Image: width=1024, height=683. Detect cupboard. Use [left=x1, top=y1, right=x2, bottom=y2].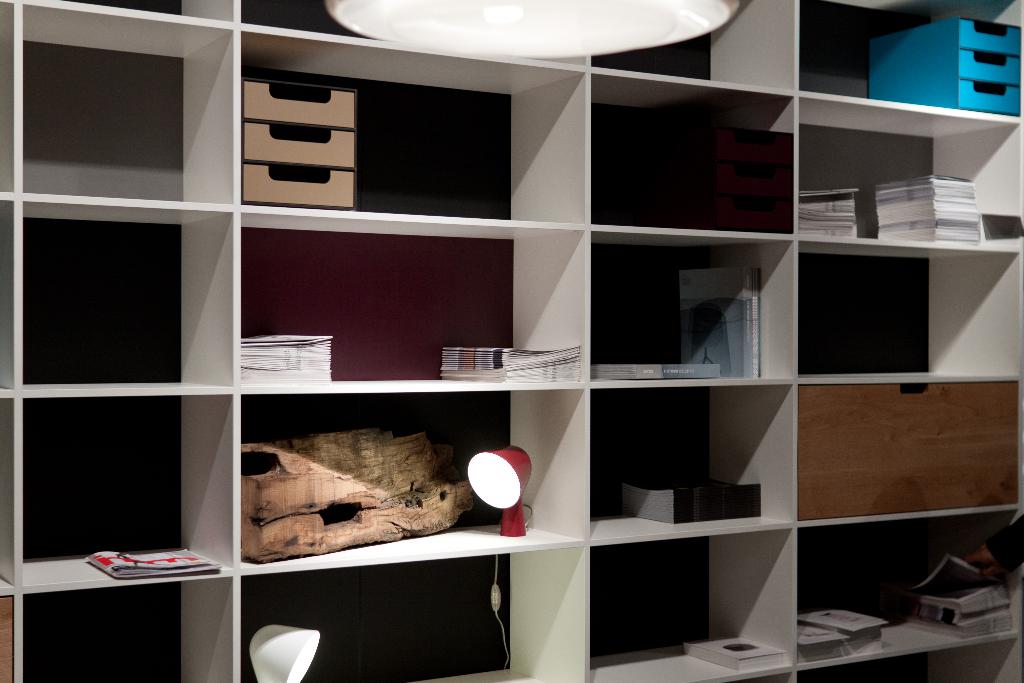
[left=0, top=0, right=1021, bottom=682].
